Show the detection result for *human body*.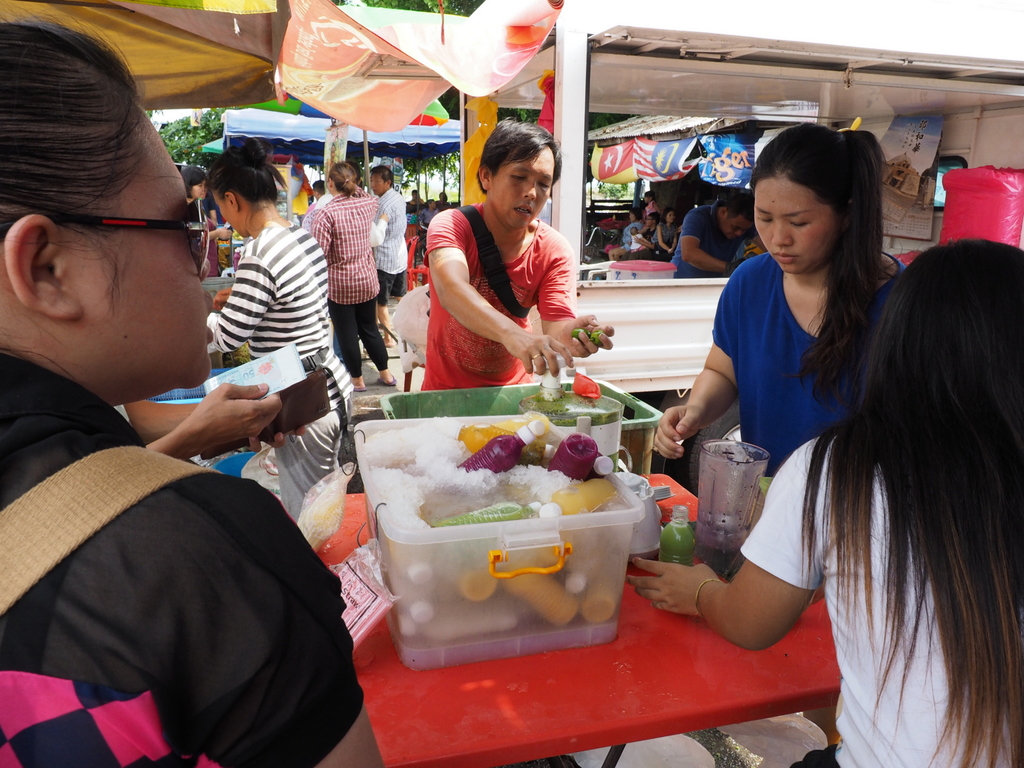
Rect(204, 140, 362, 517).
